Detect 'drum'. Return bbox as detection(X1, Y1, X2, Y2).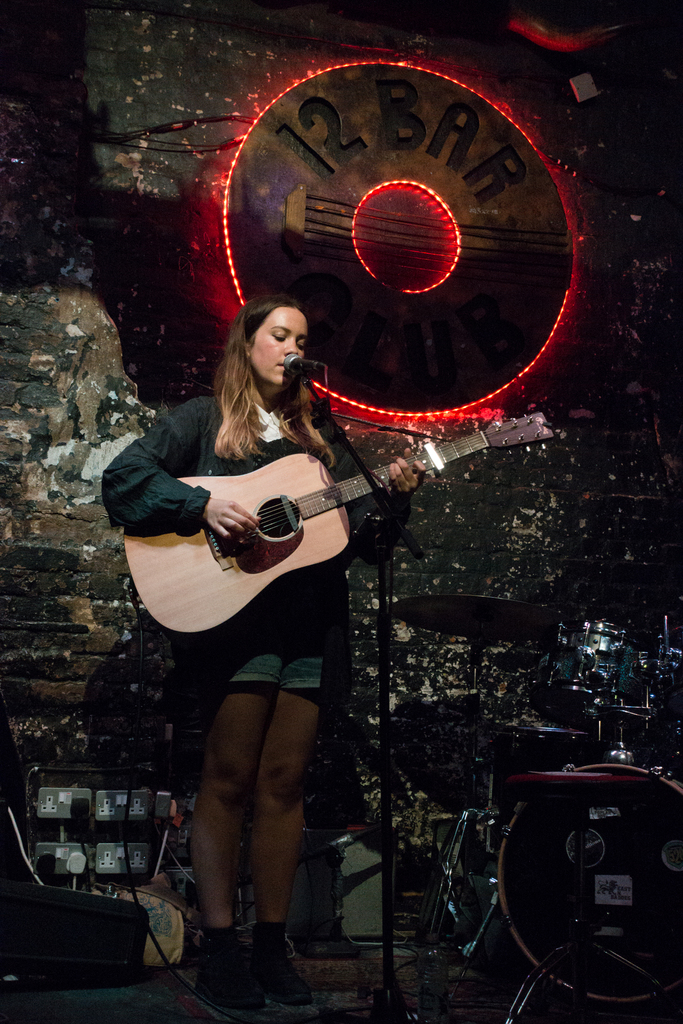
detection(466, 734, 682, 999).
